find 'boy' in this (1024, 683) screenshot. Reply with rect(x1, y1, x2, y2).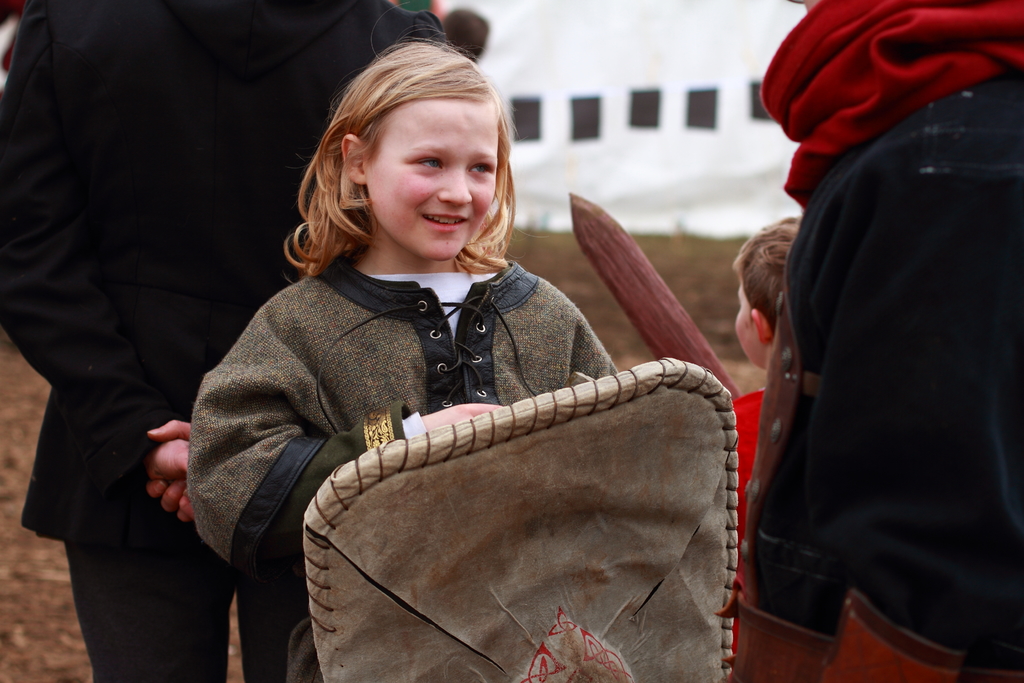
rect(731, 214, 803, 682).
